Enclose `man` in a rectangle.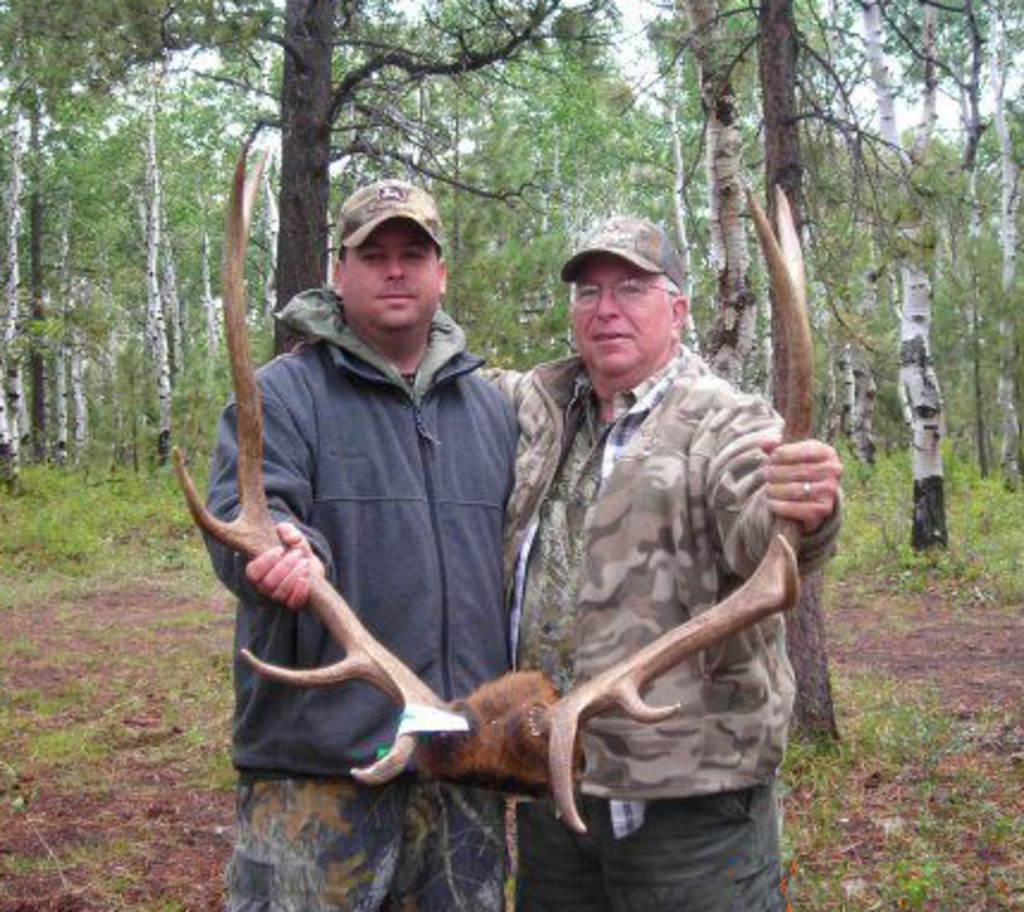
[x1=198, y1=174, x2=520, y2=910].
